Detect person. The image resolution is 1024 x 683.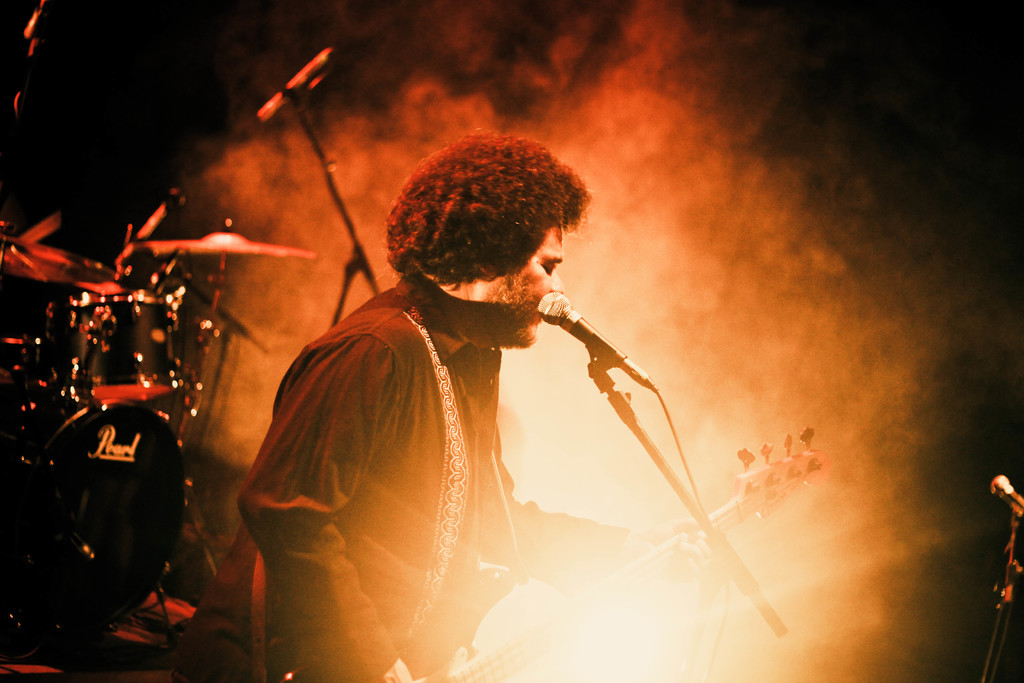
232/131/639/670.
